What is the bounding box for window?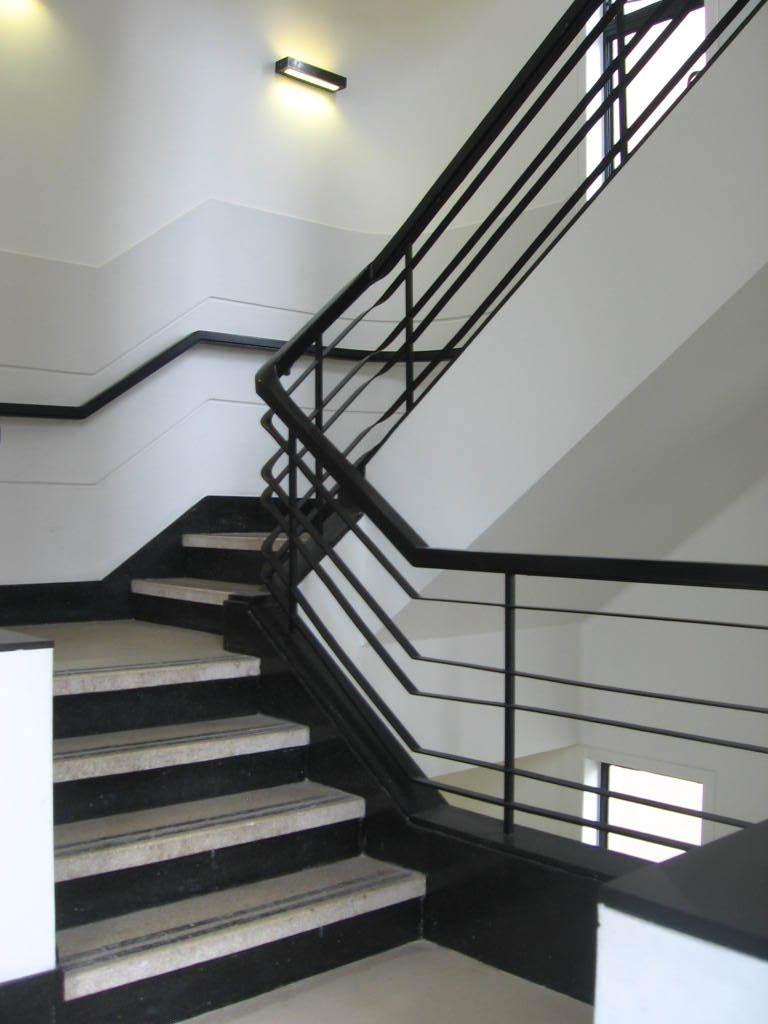
detection(578, 0, 708, 203).
